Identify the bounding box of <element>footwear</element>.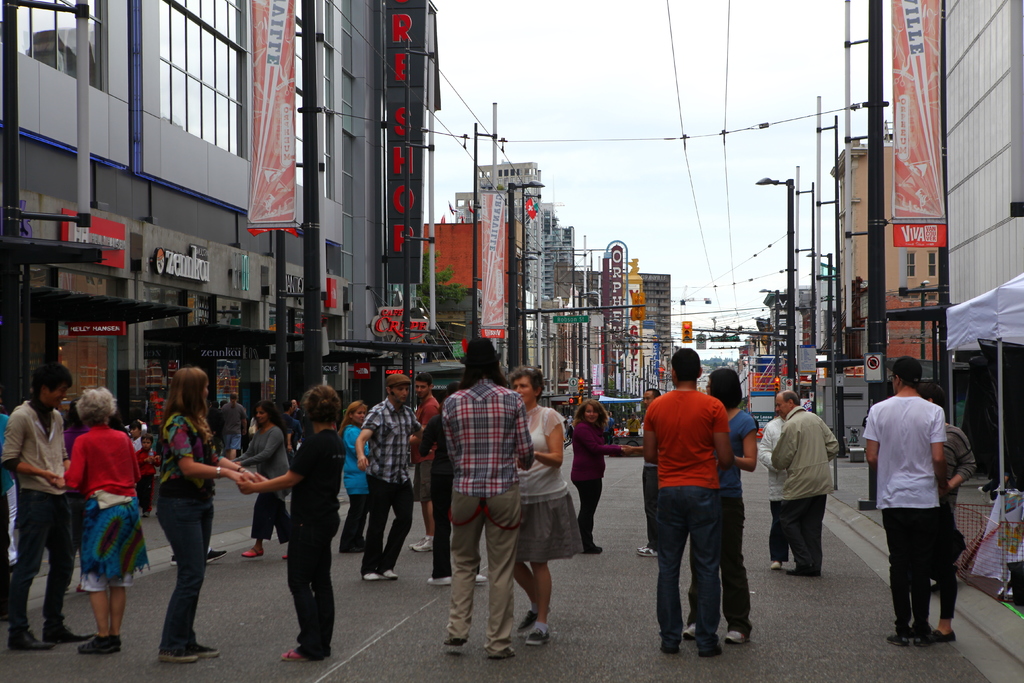
<bbox>168, 552, 179, 567</bbox>.
